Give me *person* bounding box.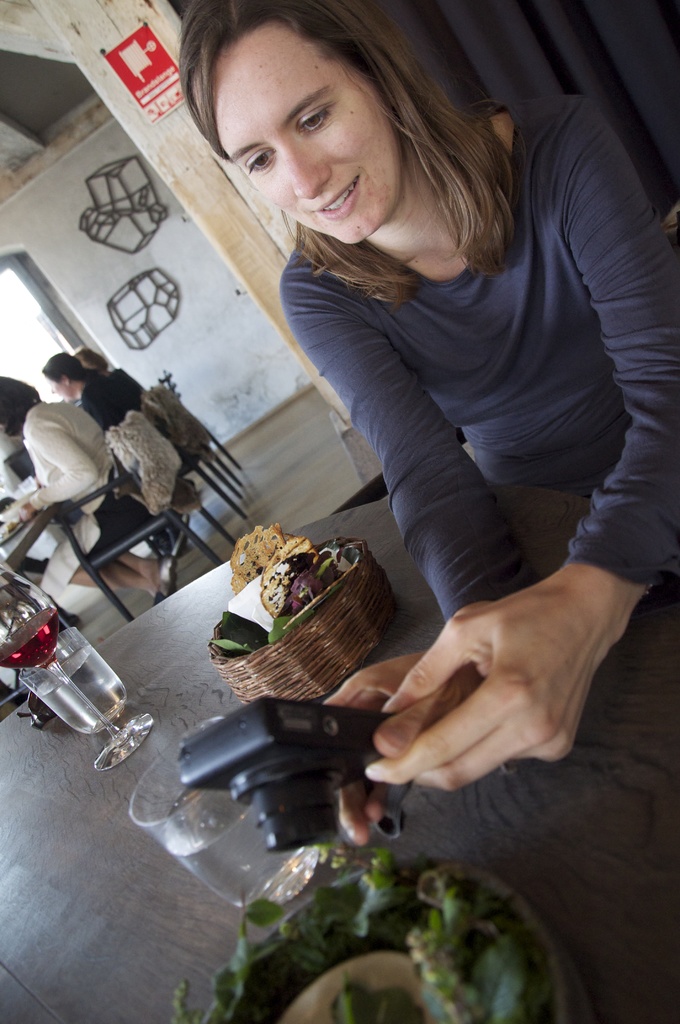
bbox=(0, 383, 161, 594).
